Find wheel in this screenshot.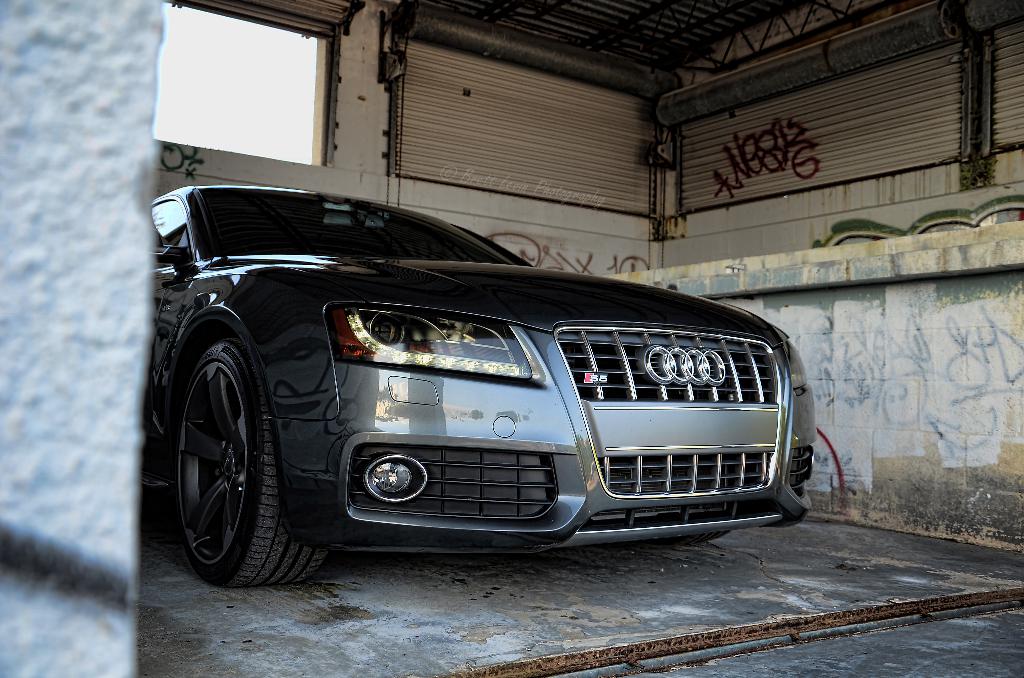
The bounding box for wheel is (x1=164, y1=307, x2=287, y2=596).
